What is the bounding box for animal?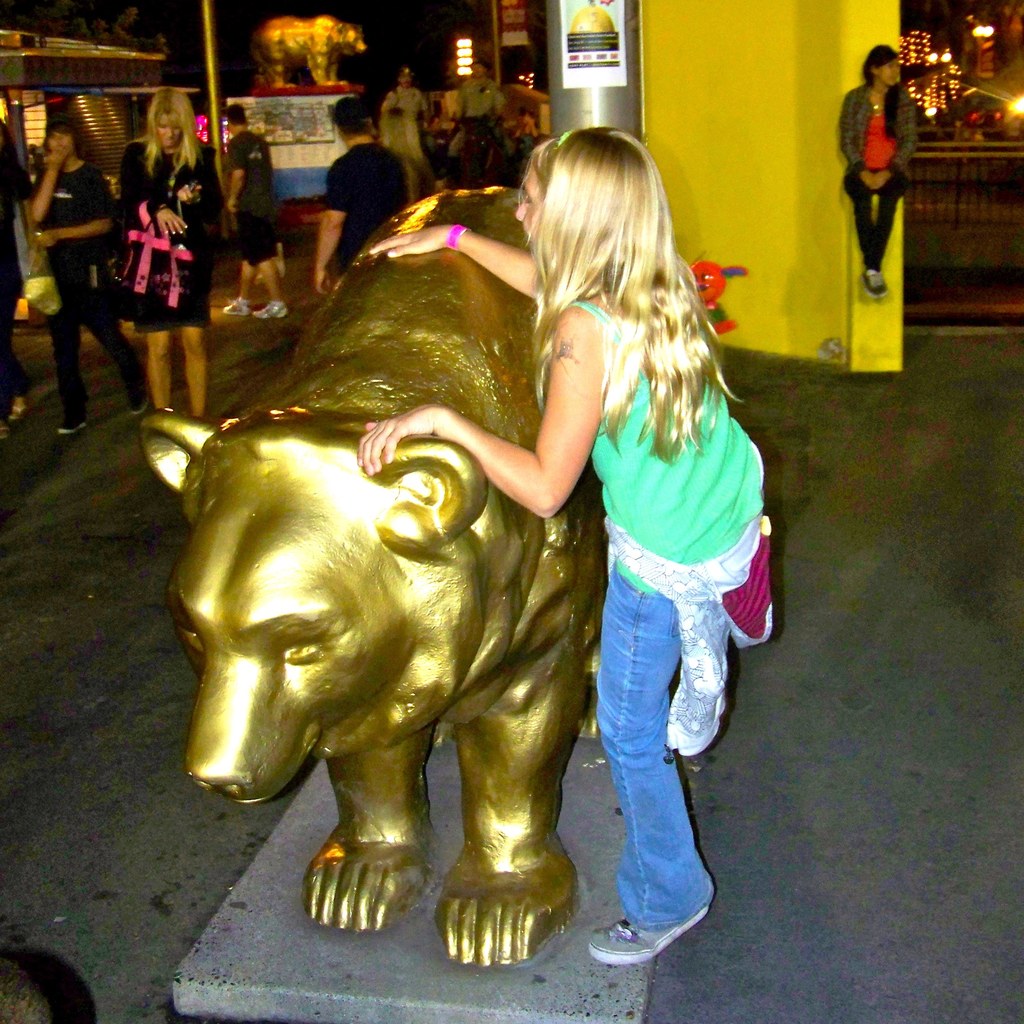
138,180,612,981.
